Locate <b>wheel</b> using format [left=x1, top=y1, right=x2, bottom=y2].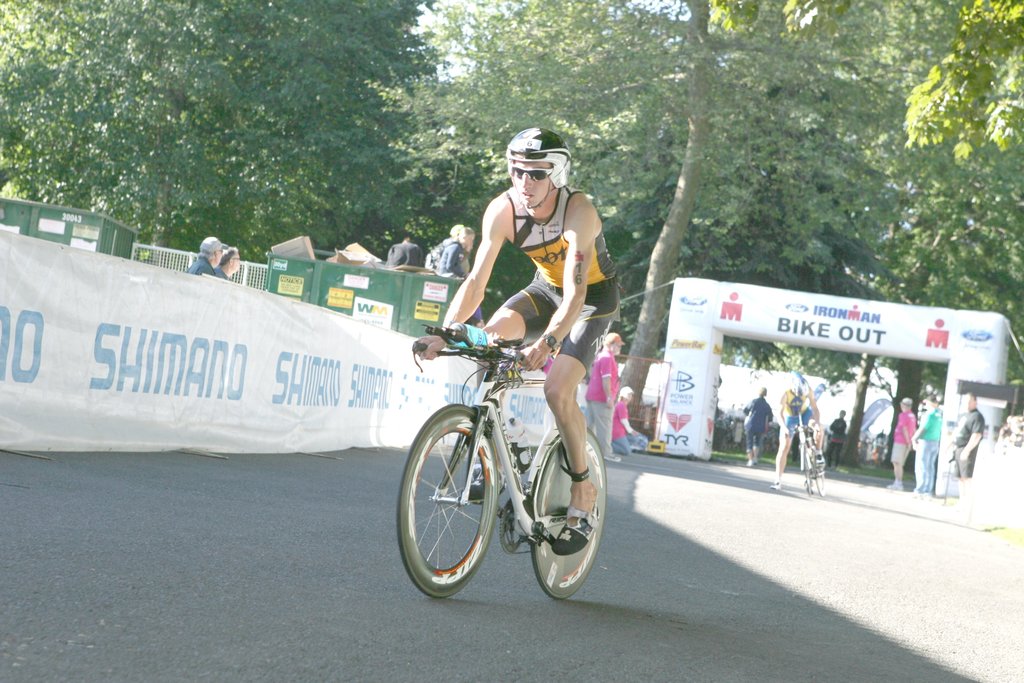
[left=392, top=403, right=502, bottom=598].
